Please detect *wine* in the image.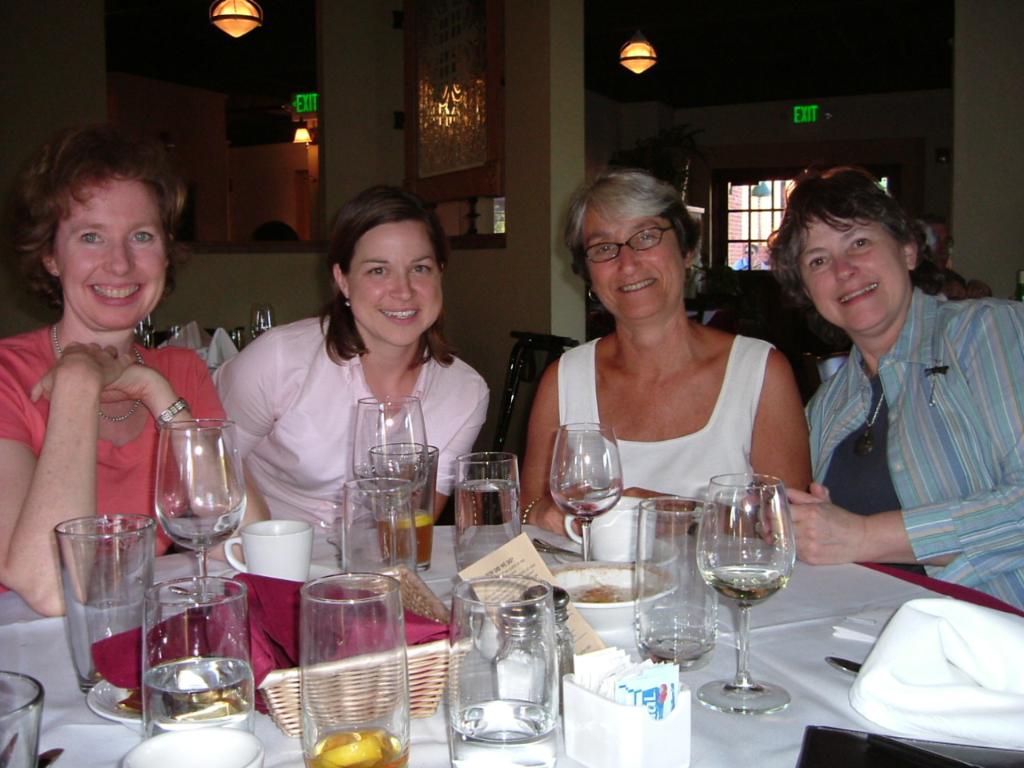
box=[299, 728, 407, 767].
